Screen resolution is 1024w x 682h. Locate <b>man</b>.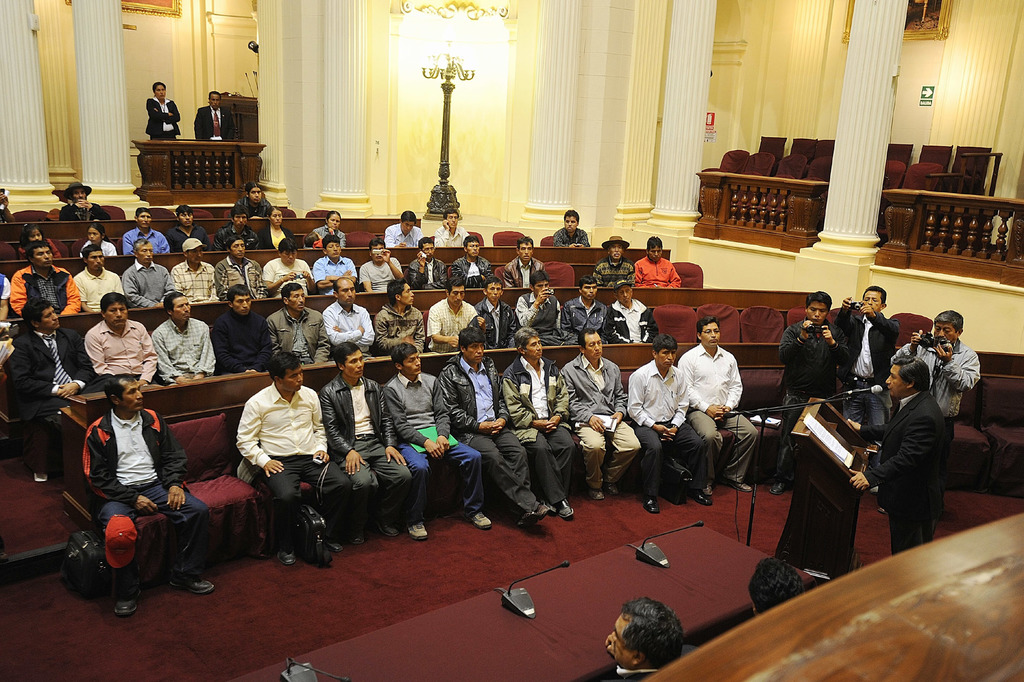
558:326:642:501.
